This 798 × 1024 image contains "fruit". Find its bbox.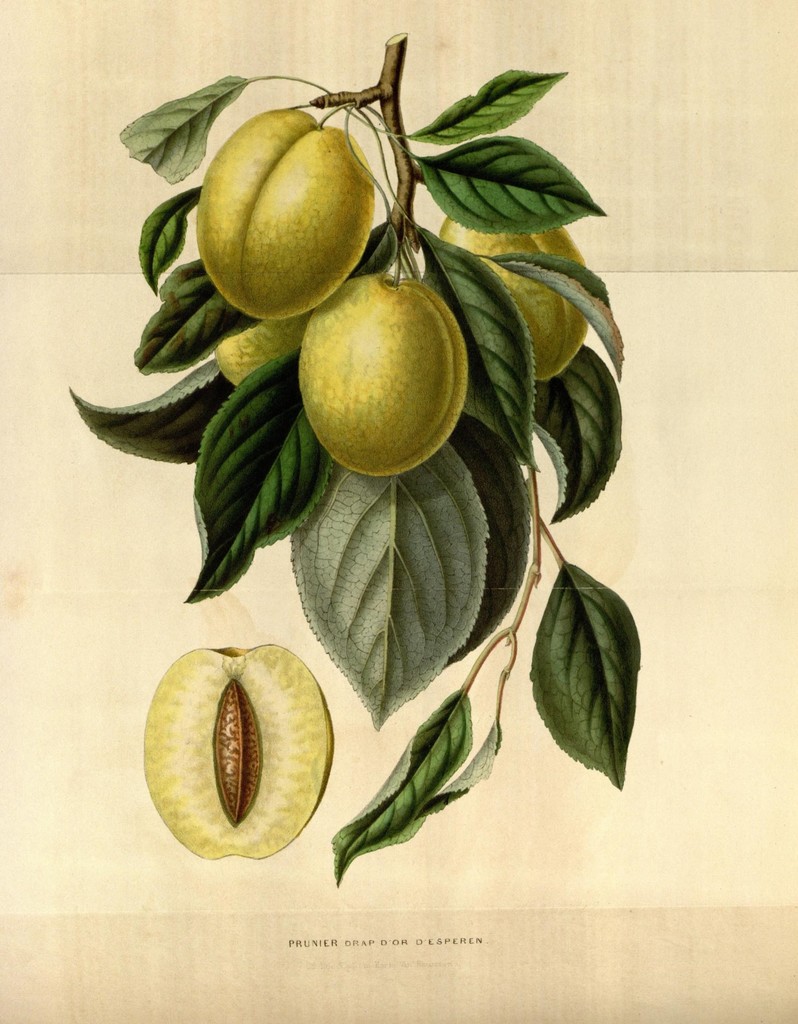
144/645/334/862.
